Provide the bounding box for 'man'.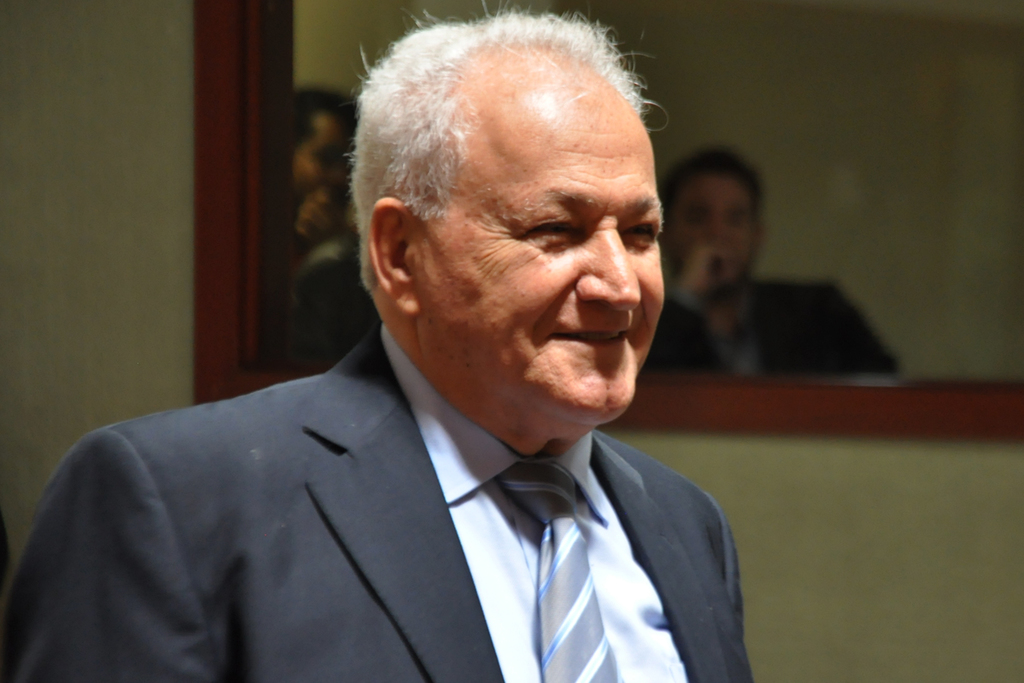
(x1=0, y1=0, x2=771, y2=682).
